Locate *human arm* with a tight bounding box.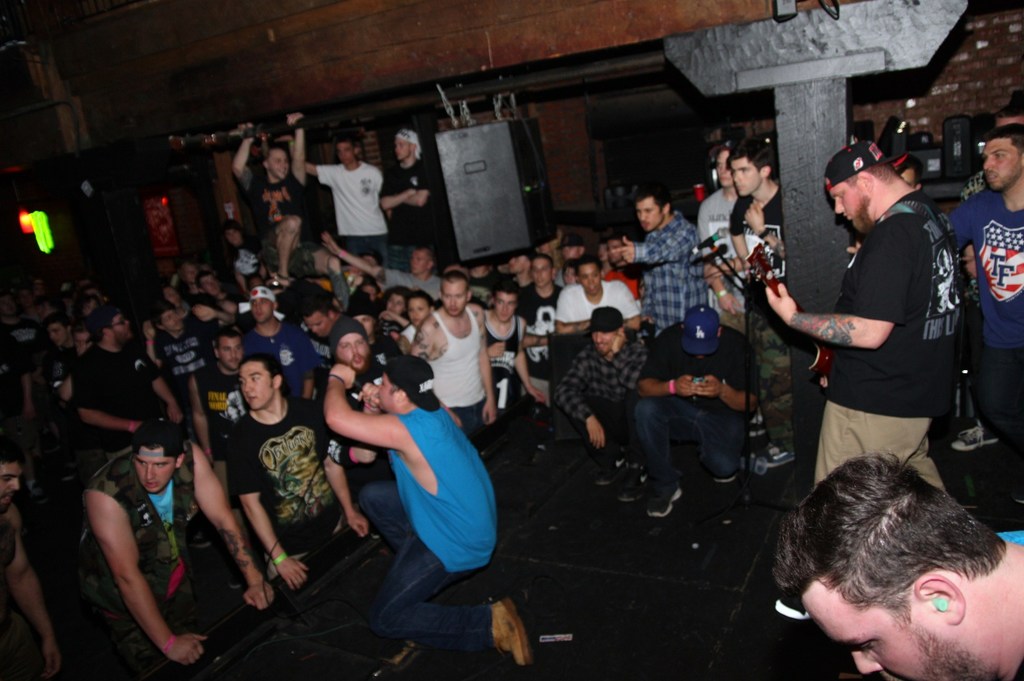
crop(635, 326, 695, 396).
